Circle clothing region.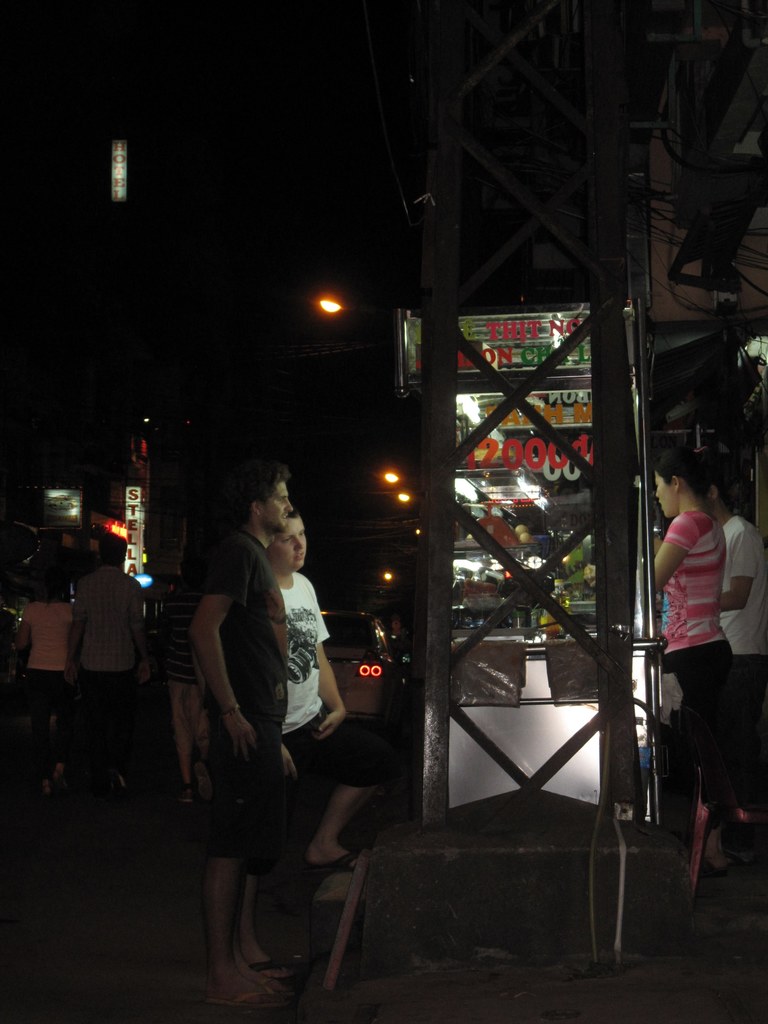
Region: <region>719, 514, 767, 801</region>.
